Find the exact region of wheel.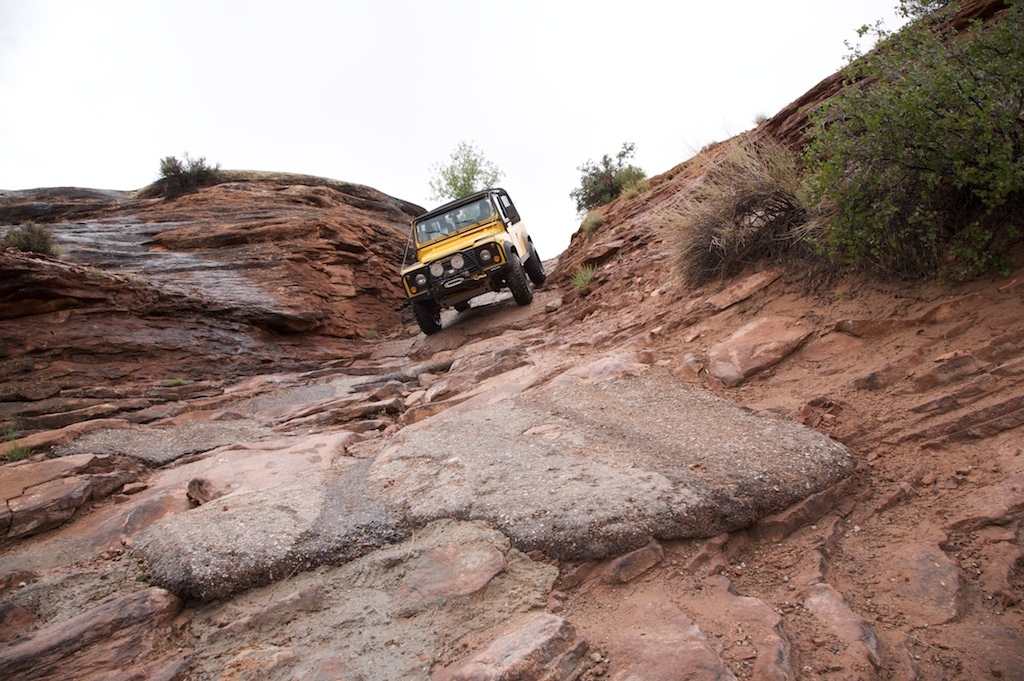
Exact region: bbox=[450, 292, 476, 315].
